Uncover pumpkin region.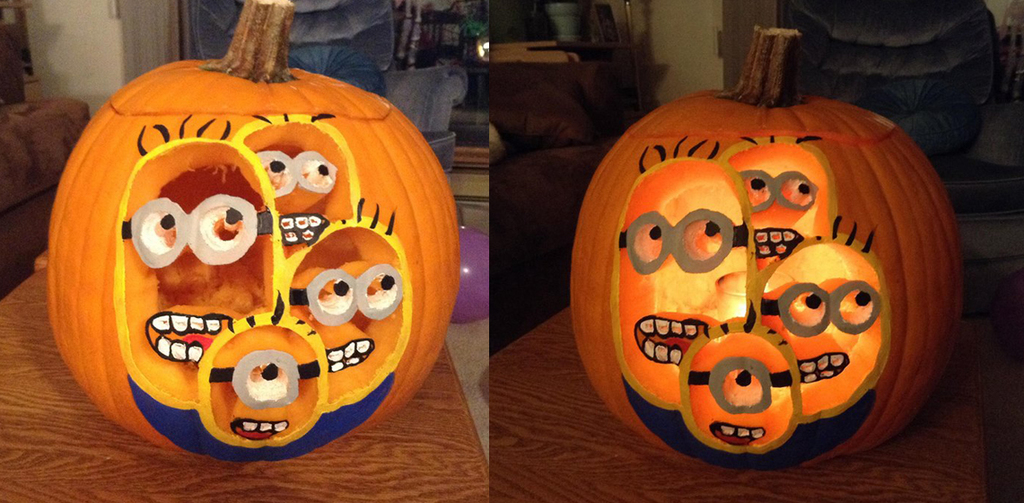
Uncovered: [573,28,967,473].
